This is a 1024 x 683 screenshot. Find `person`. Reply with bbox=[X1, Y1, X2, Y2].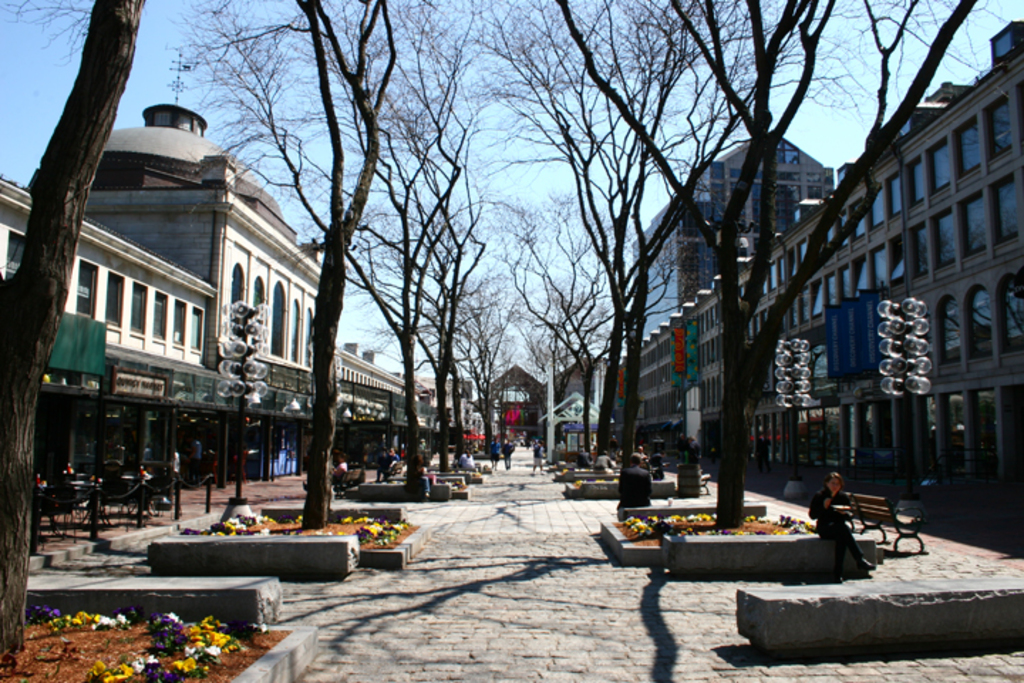
bbox=[526, 437, 542, 477].
